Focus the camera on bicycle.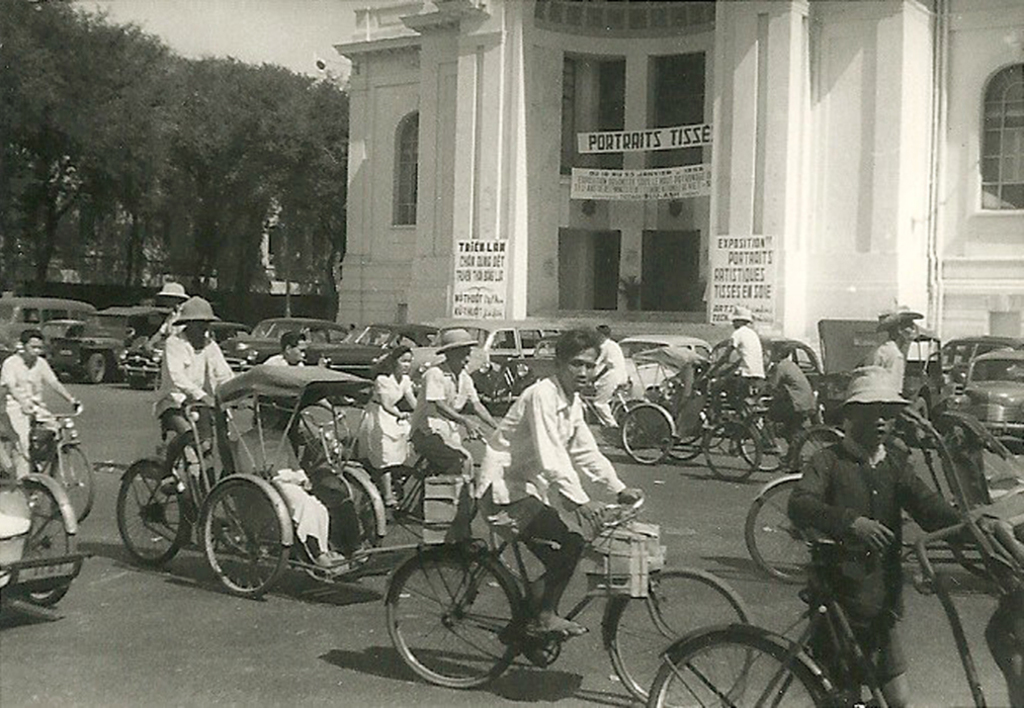
Focus region: region(80, 396, 285, 564).
